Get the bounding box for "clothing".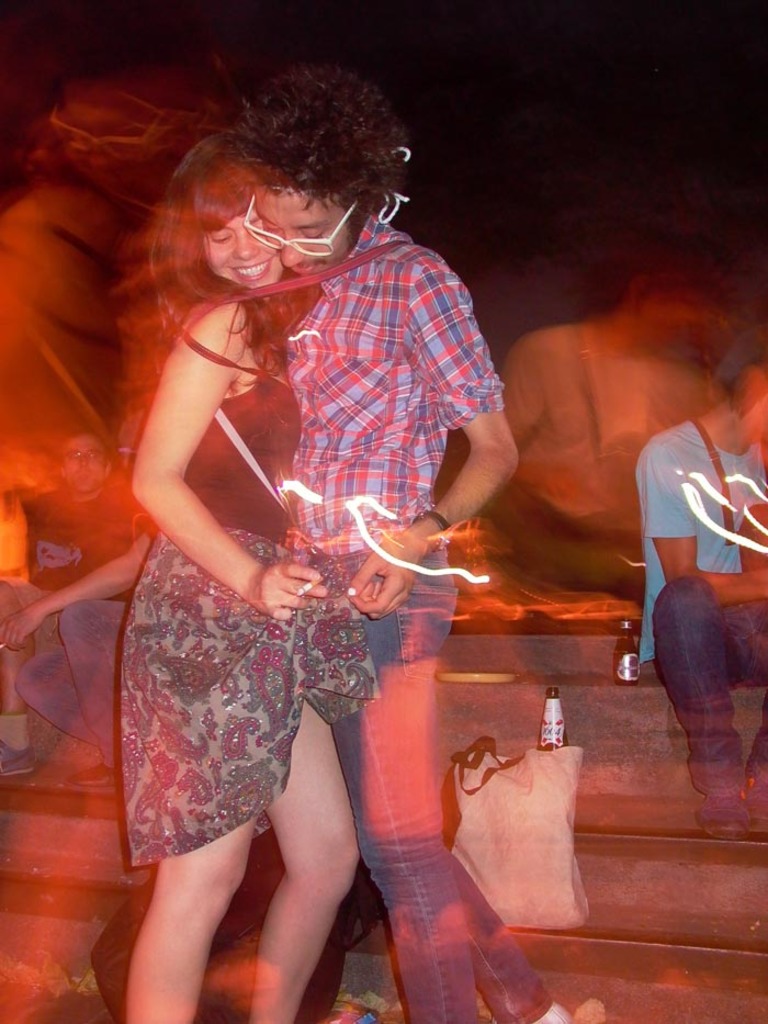
0,485,147,731.
